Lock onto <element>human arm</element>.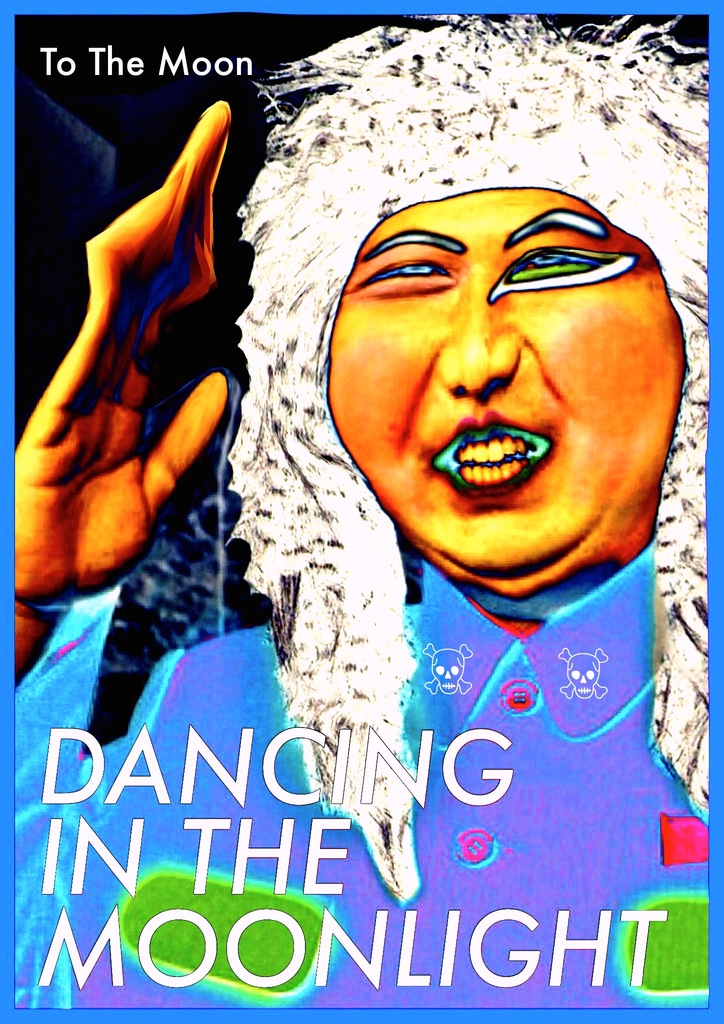
Locked: 6/95/222/684.
